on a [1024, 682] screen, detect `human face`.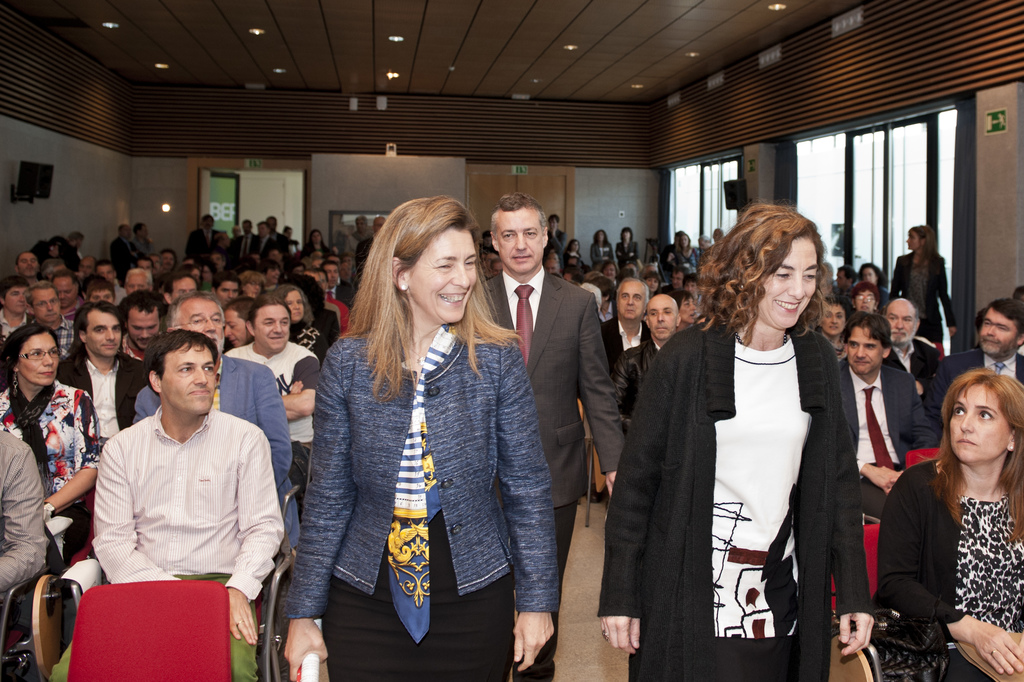
box(84, 314, 122, 356).
